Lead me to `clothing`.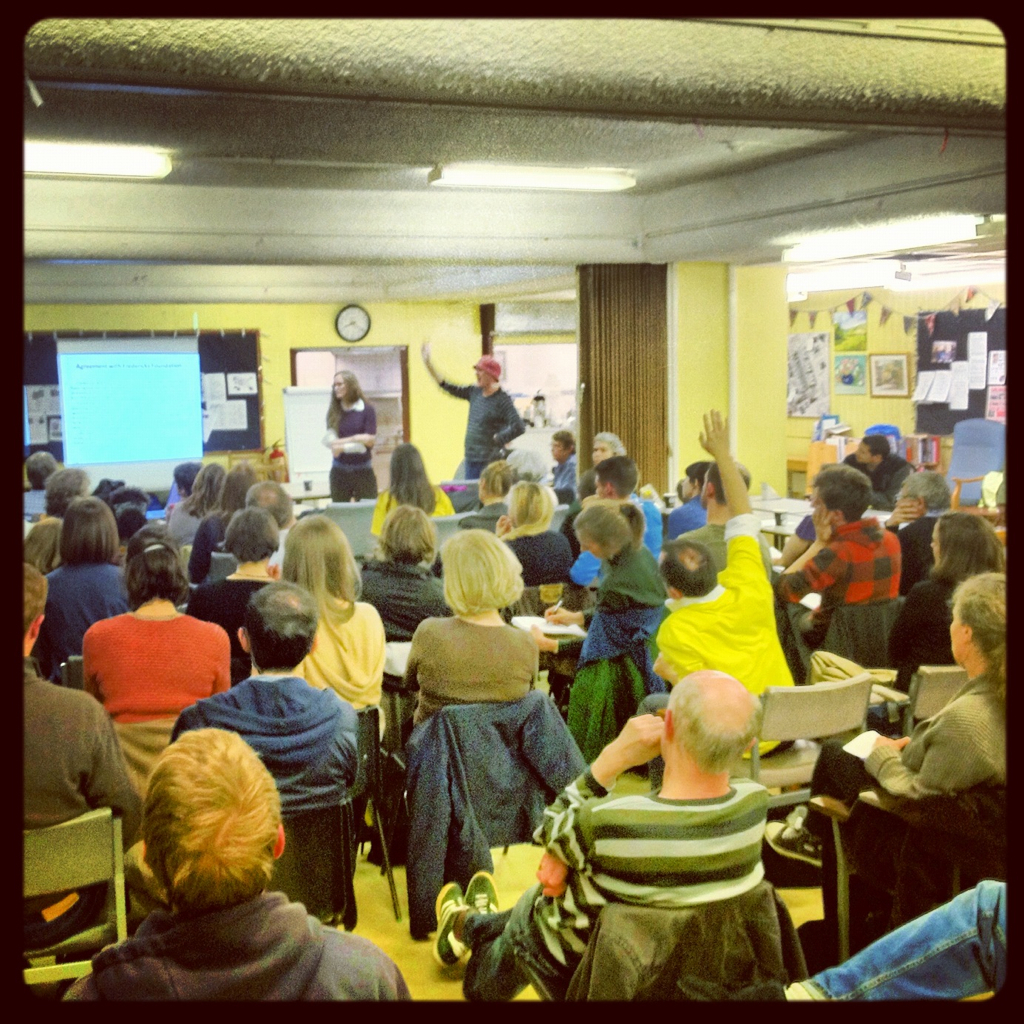
Lead to [x1=168, y1=505, x2=204, y2=546].
